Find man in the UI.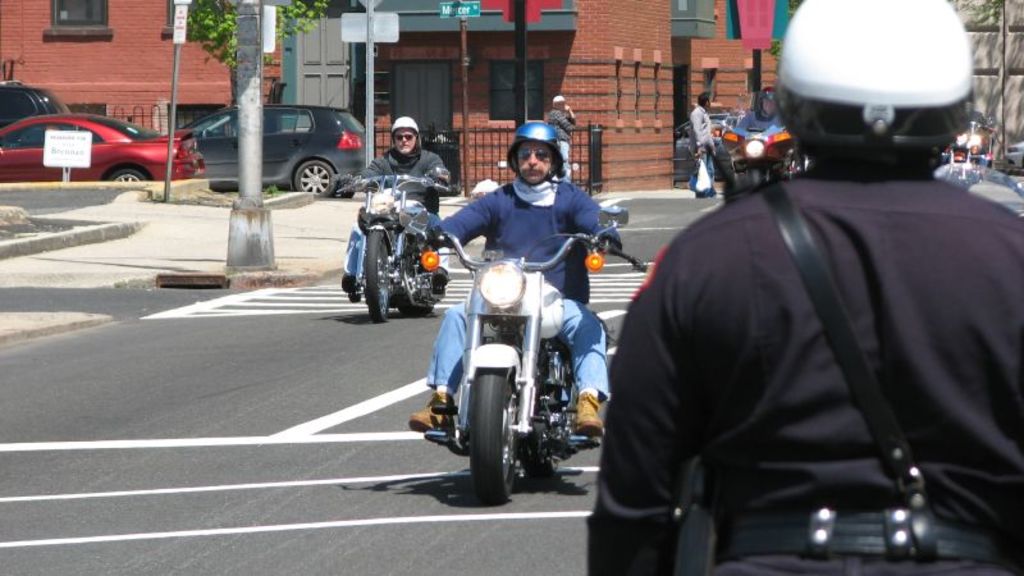
UI element at BBox(337, 115, 453, 306).
